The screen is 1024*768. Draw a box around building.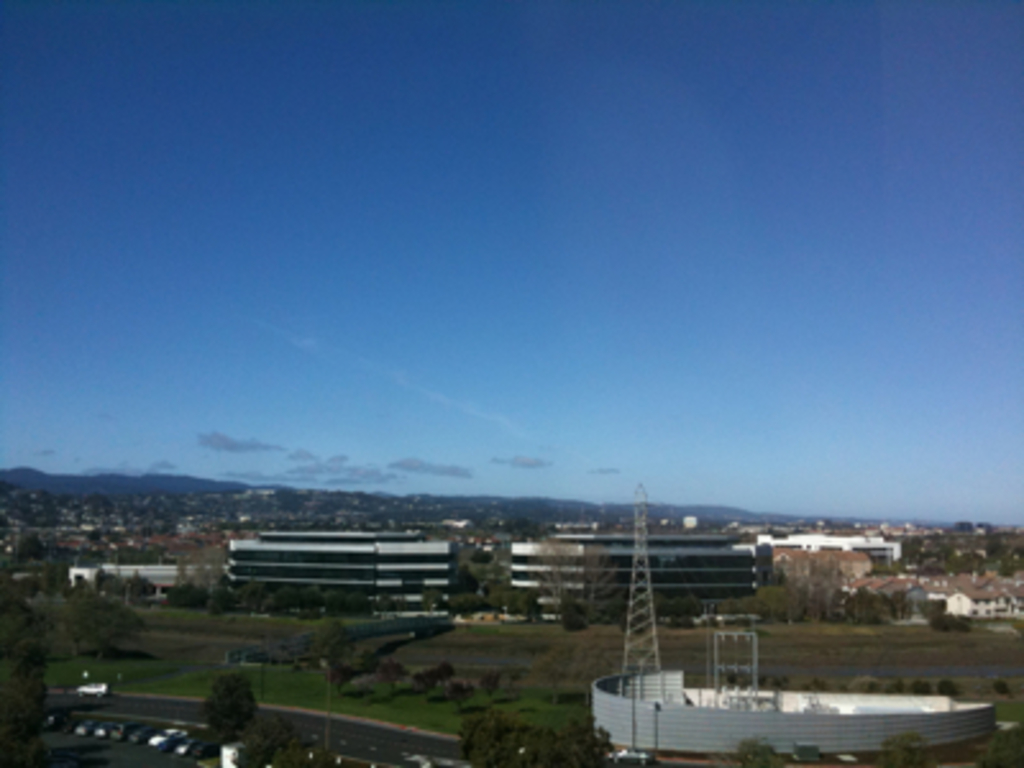
bbox=[223, 525, 456, 609].
